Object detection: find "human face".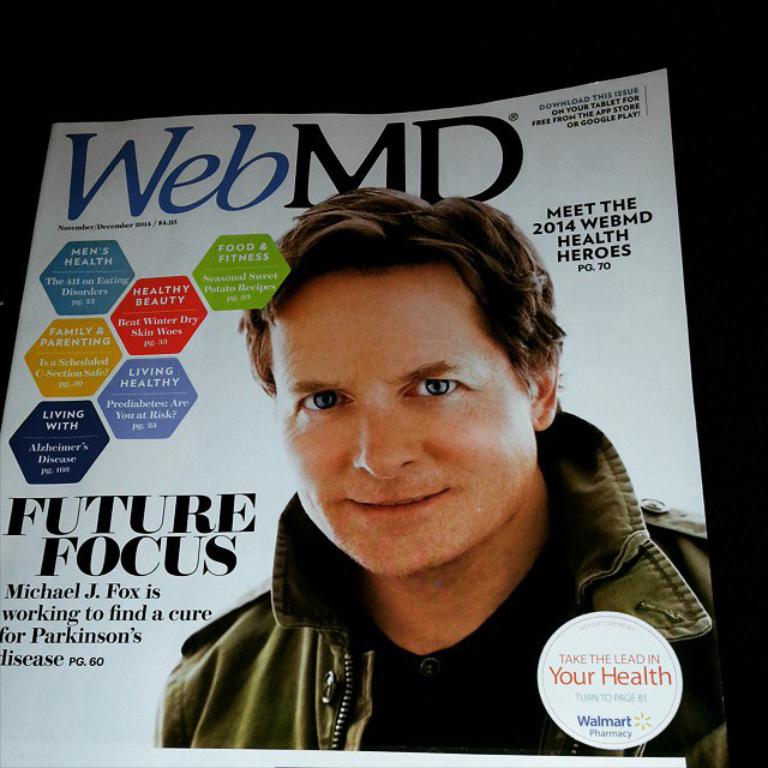
(x1=270, y1=276, x2=533, y2=576).
